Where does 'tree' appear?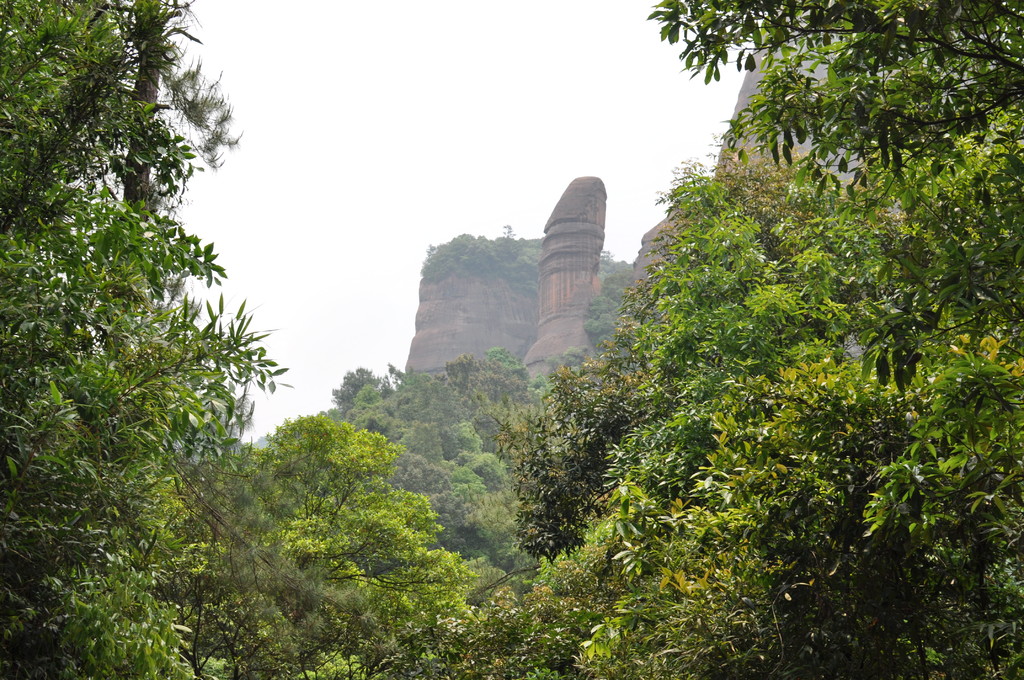
Appears at bbox=(645, 0, 1023, 679).
